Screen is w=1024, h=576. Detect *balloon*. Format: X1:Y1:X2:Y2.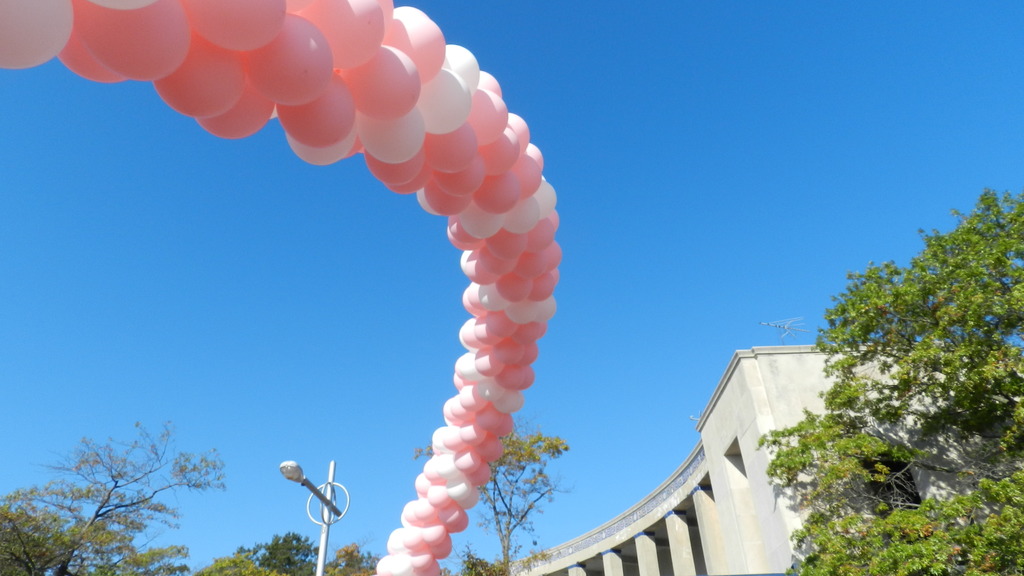
409:68:467:138.
